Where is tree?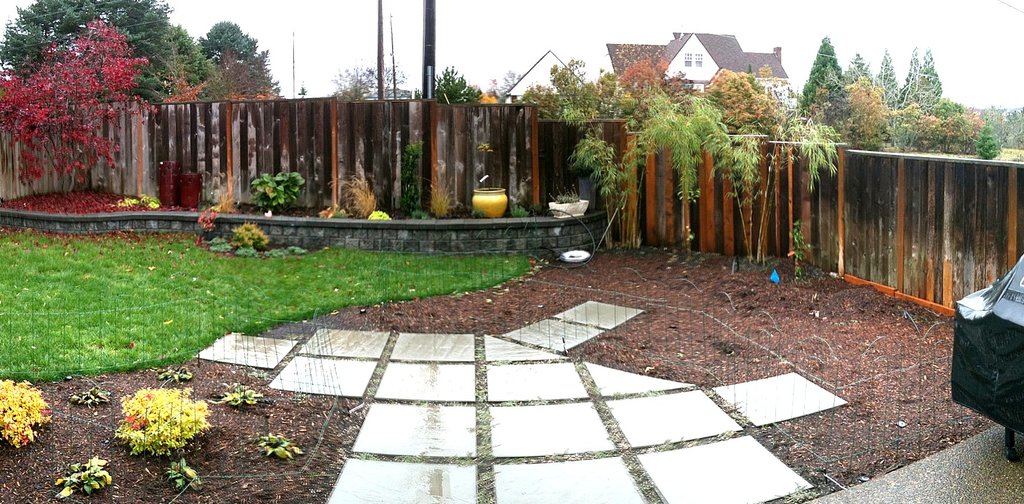
left=515, top=54, right=616, bottom=126.
